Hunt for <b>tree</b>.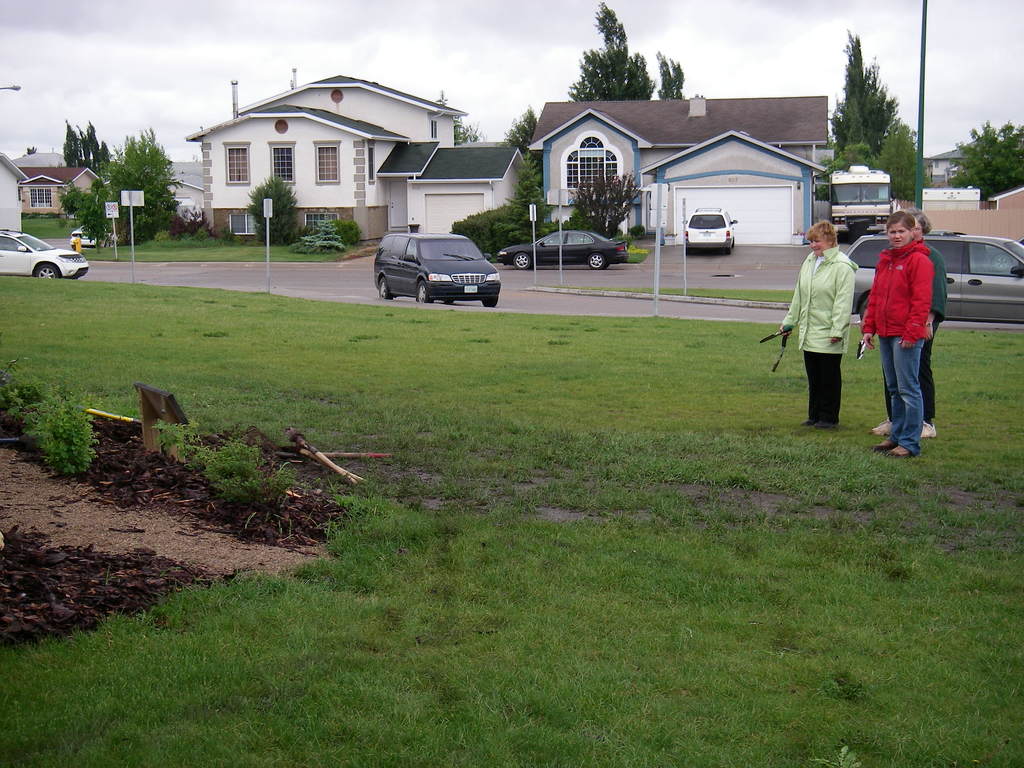
Hunted down at region(845, 19, 1019, 195).
